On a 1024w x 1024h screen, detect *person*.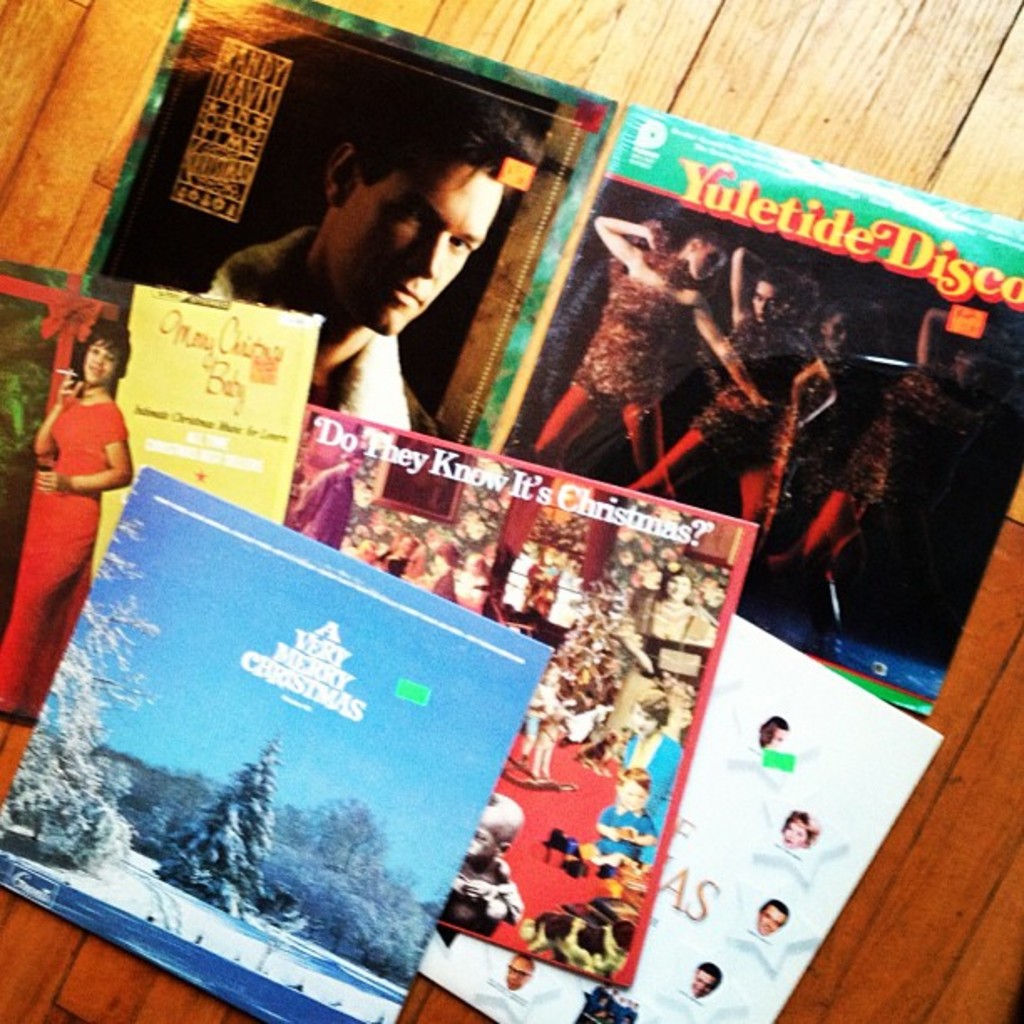
<bbox>293, 437, 371, 542</bbox>.
